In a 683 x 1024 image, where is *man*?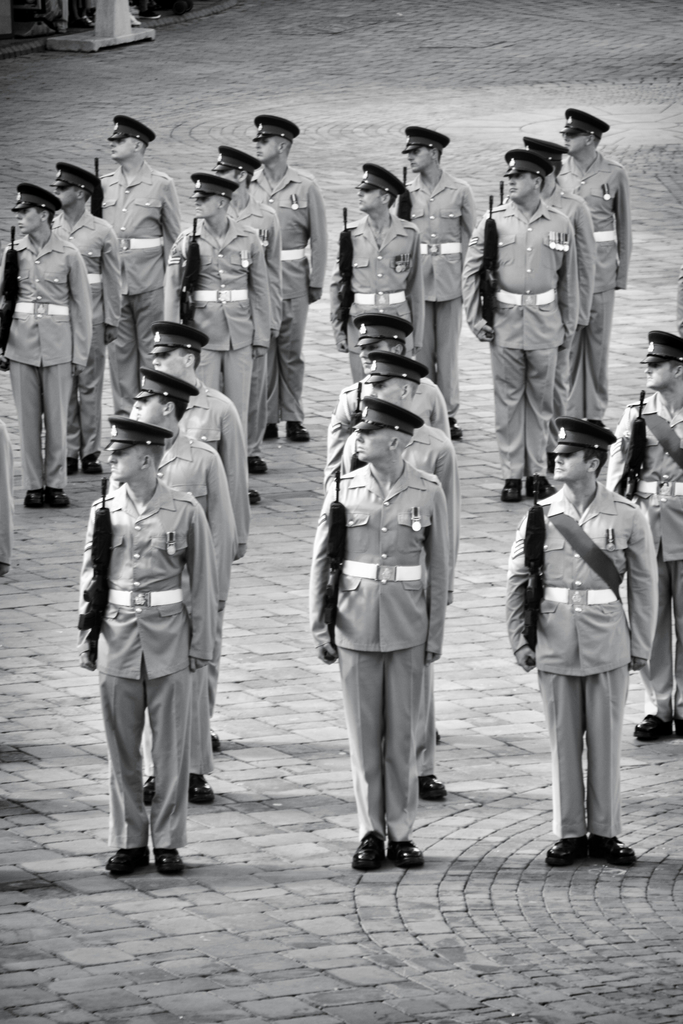
detection(44, 160, 122, 476).
